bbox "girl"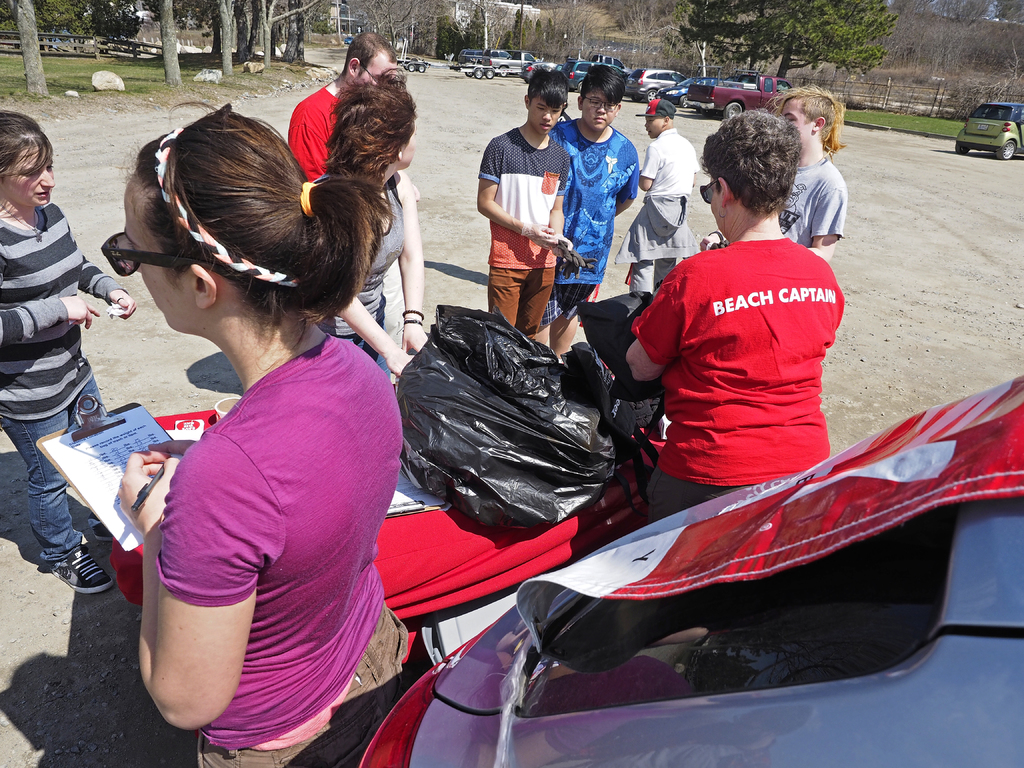
[314, 77, 443, 388]
